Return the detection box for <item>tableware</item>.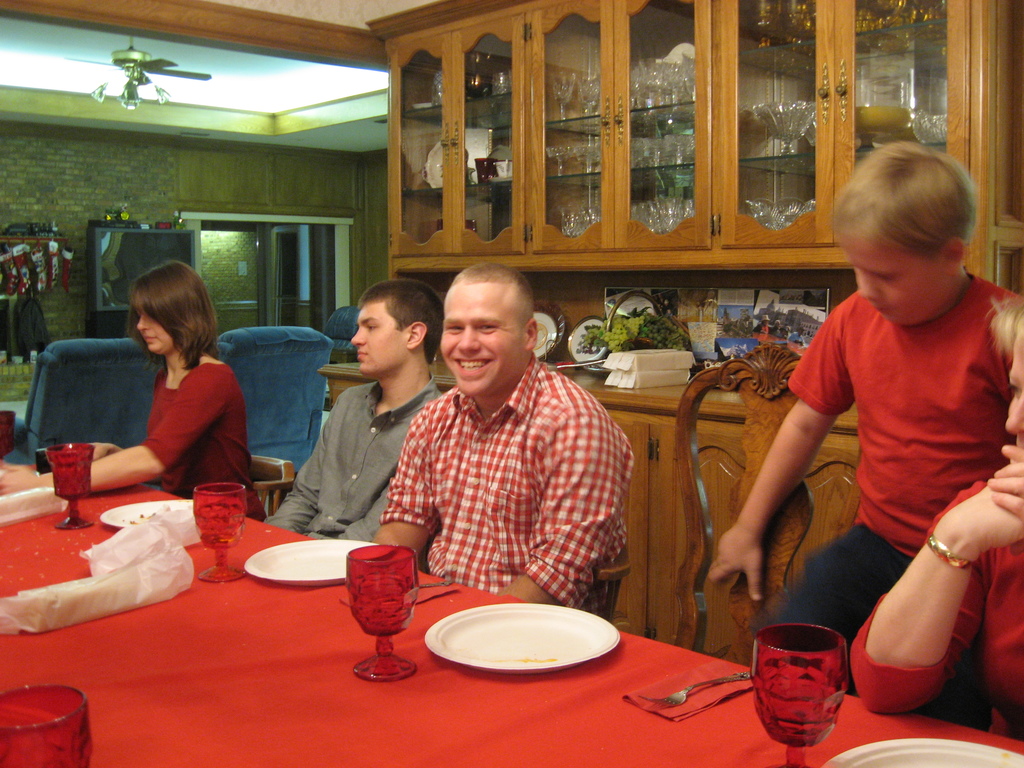
<bbox>535, 300, 566, 357</bbox>.
